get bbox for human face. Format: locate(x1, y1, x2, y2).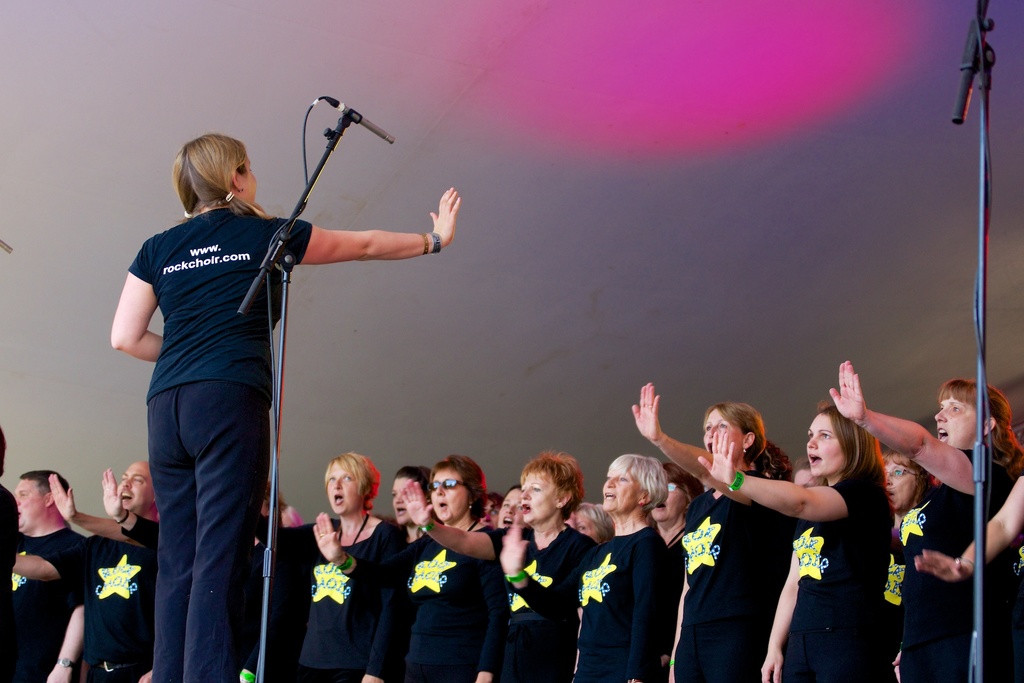
locate(326, 461, 365, 514).
